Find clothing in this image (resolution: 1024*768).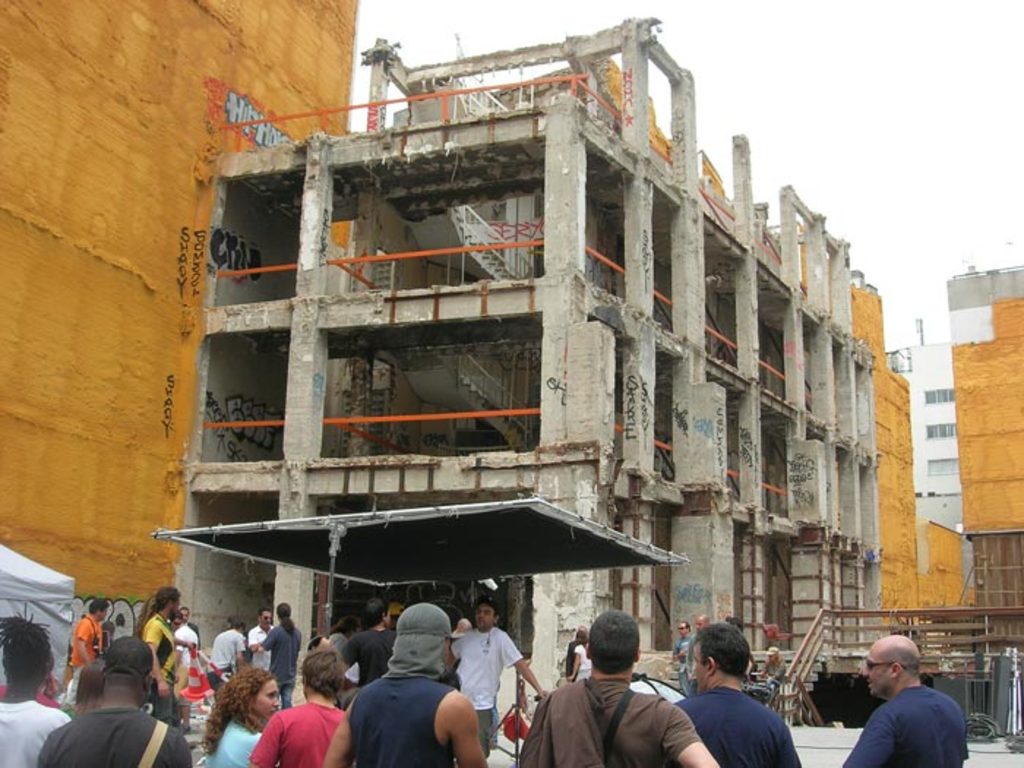
453,625,528,753.
